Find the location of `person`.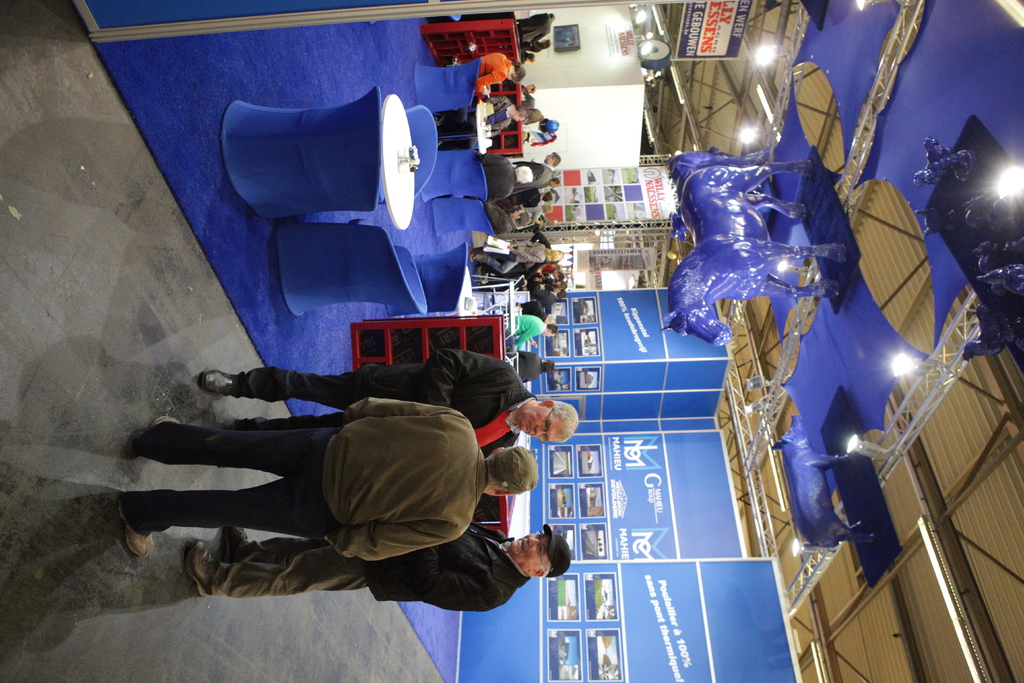
Location: box(184, 523, 570, 613).
